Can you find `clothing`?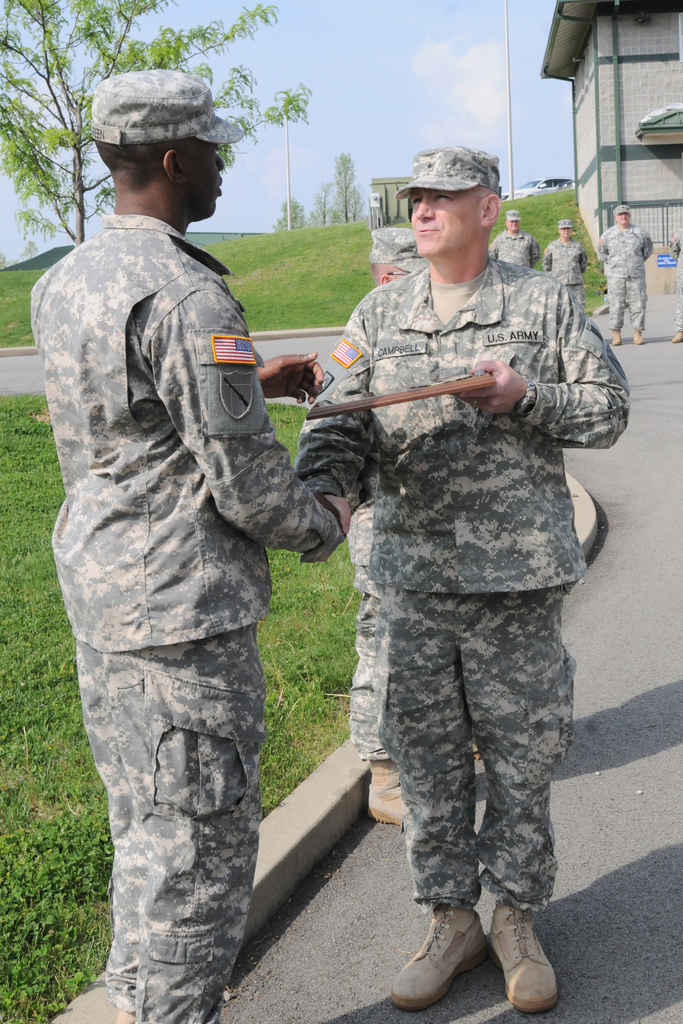
Yes, bounding box: bbox=(343, 497, 392, 760).
